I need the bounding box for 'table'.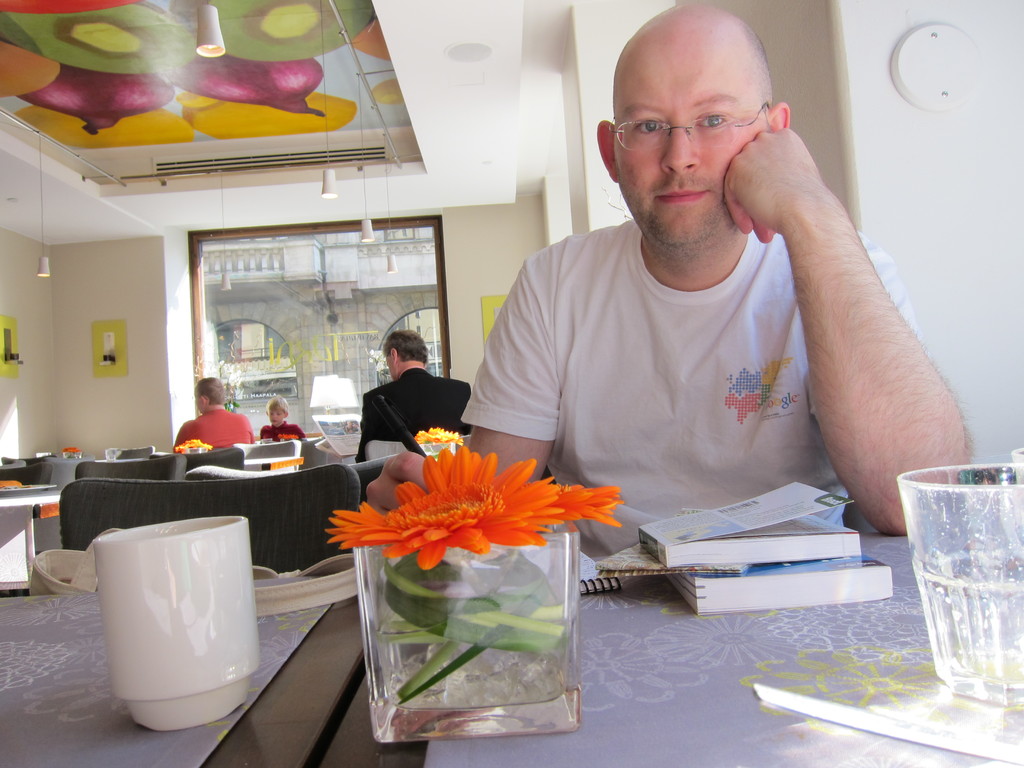
Here it is: BBox(0, 546, 1023, 767).
